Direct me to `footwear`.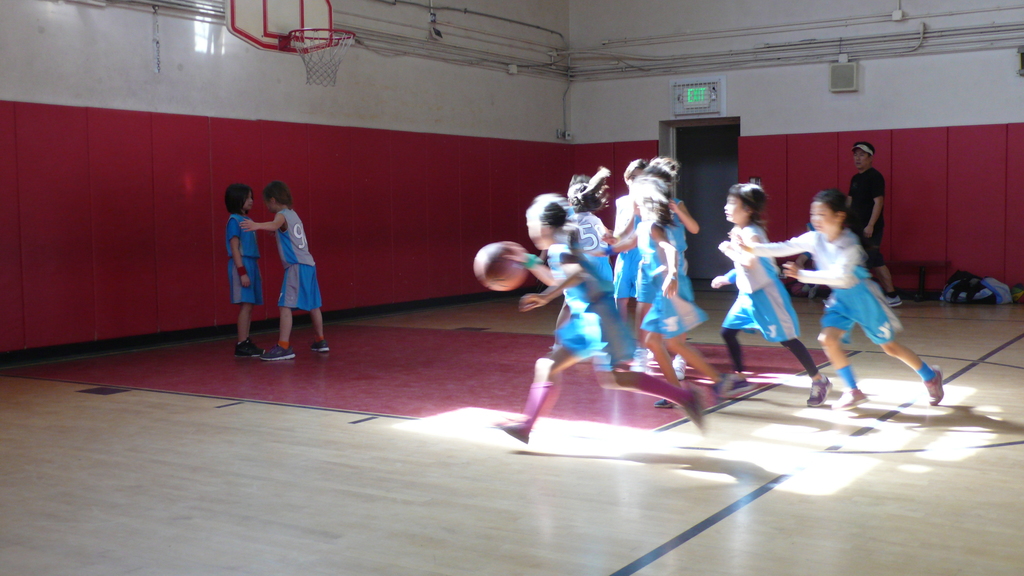
Direction: 634, 347, 653, 372.
